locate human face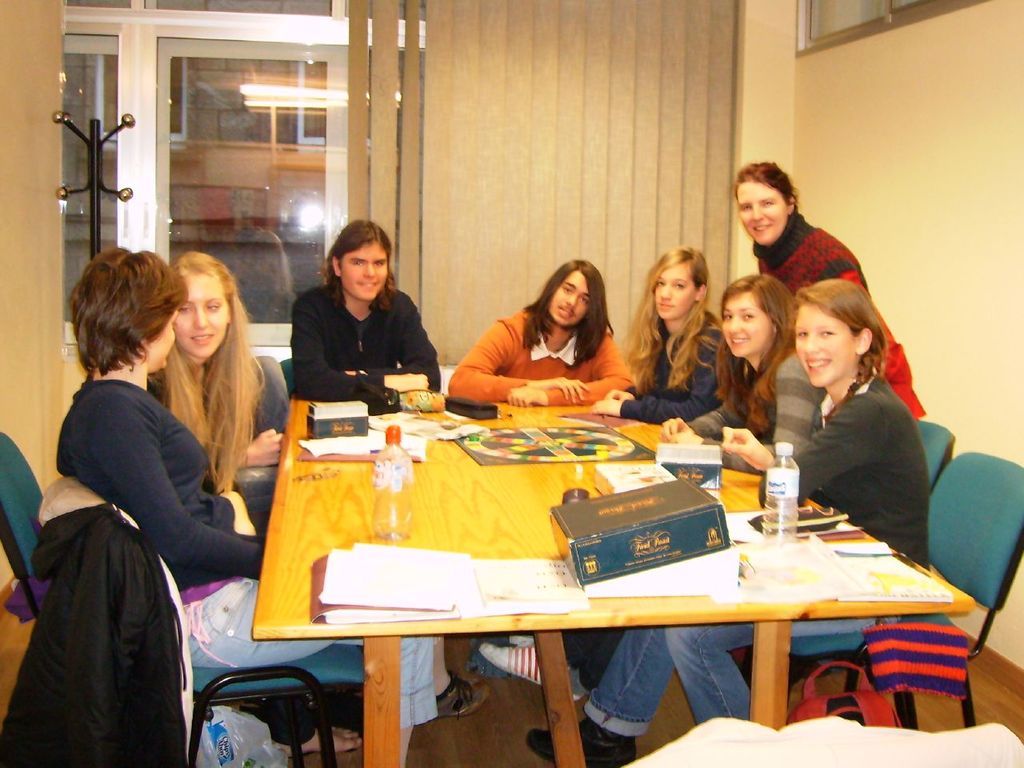
x1=734, y1=186, x2=789, y2=242
